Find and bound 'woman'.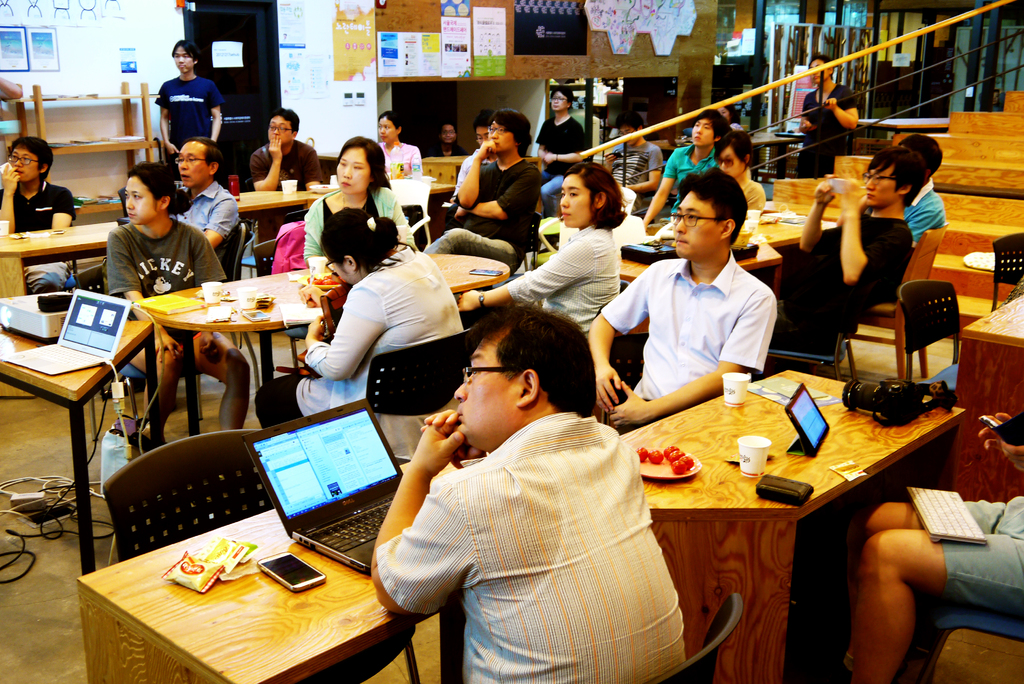
Bound: 109, 161, 257, 445.
